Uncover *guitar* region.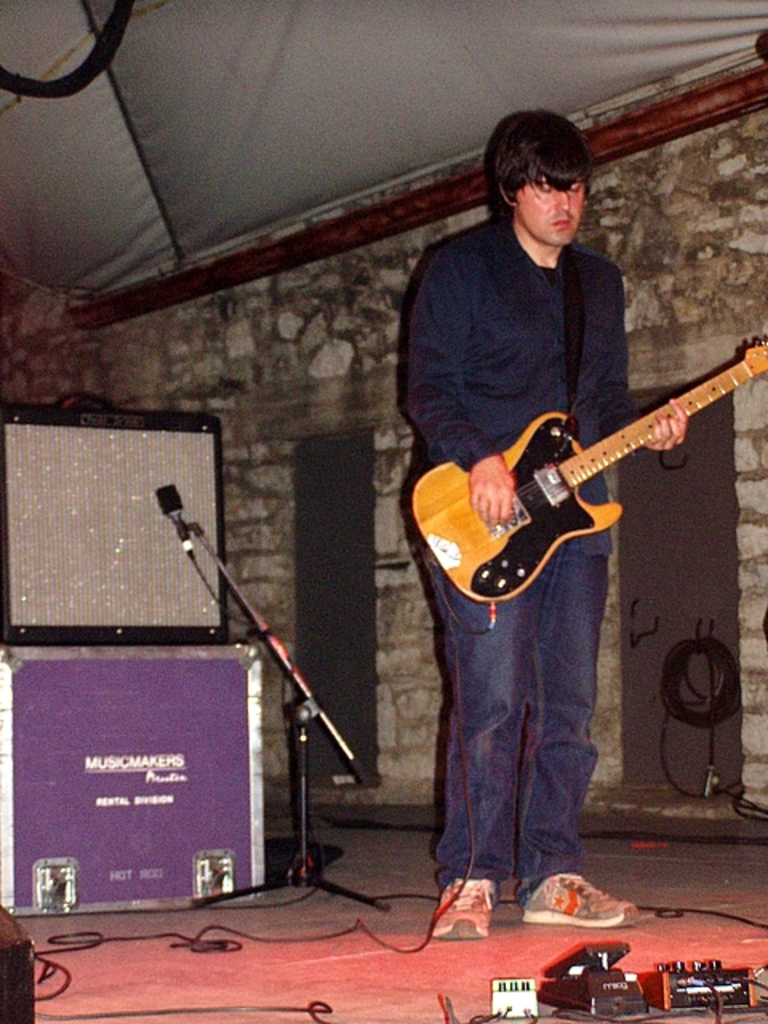
Uncovered: <bbox>406, 336, 766, 602</bbox>.
